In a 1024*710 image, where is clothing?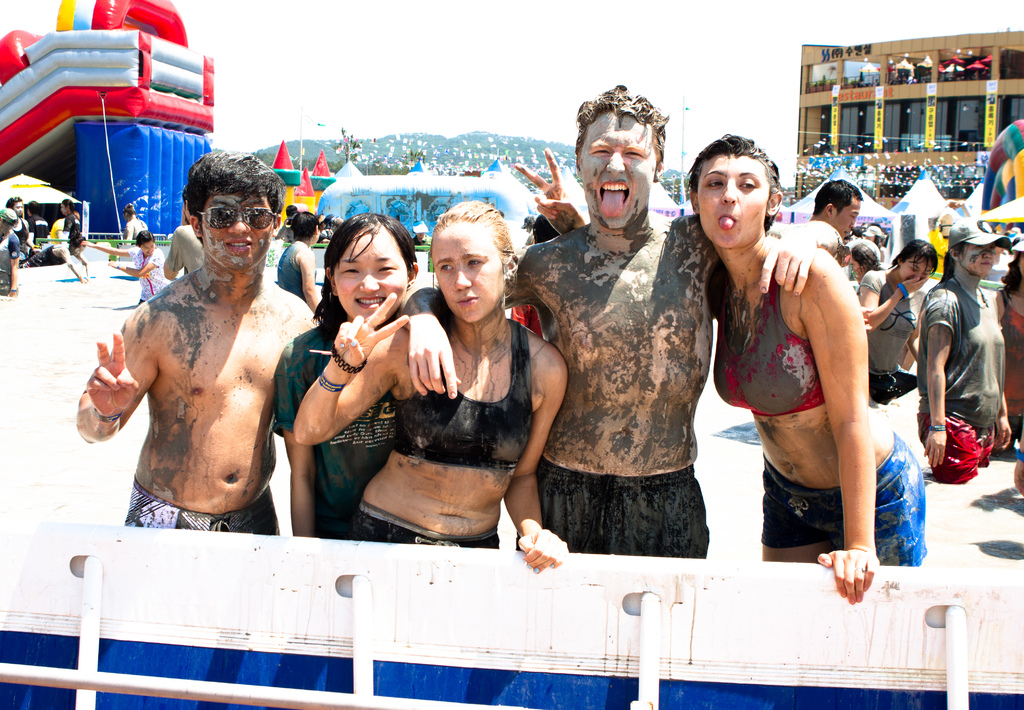
[left=121, top=476, right=278, bottom=527].
